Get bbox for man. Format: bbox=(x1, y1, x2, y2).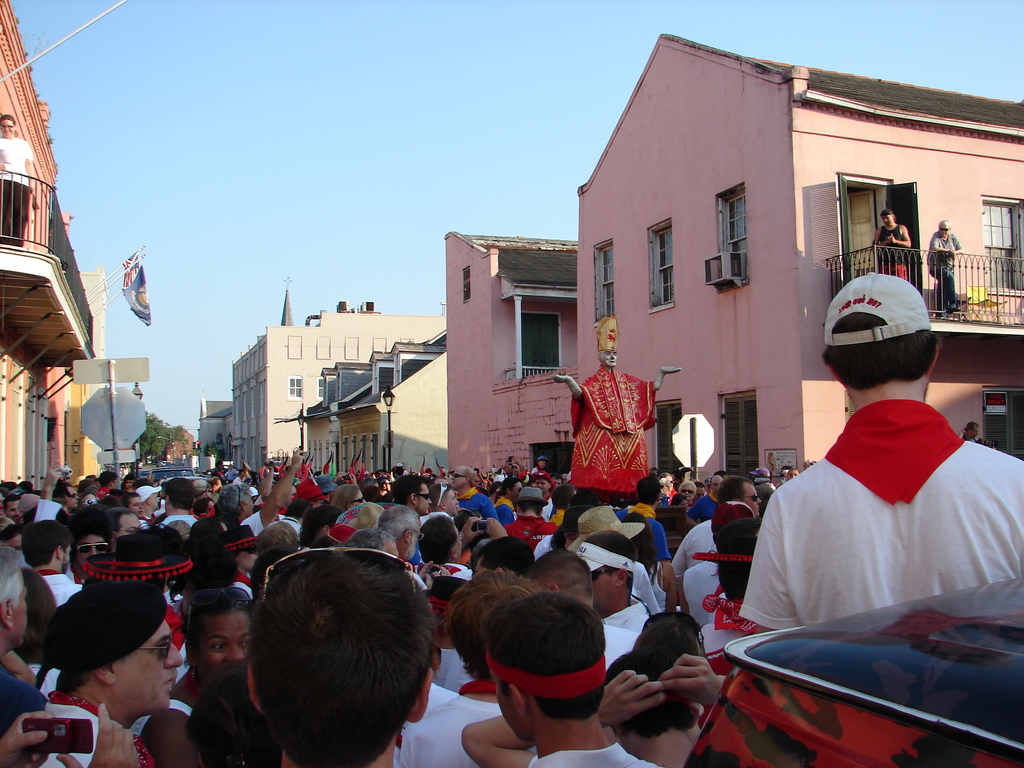
bbox=(488, 592, 671, 767).
